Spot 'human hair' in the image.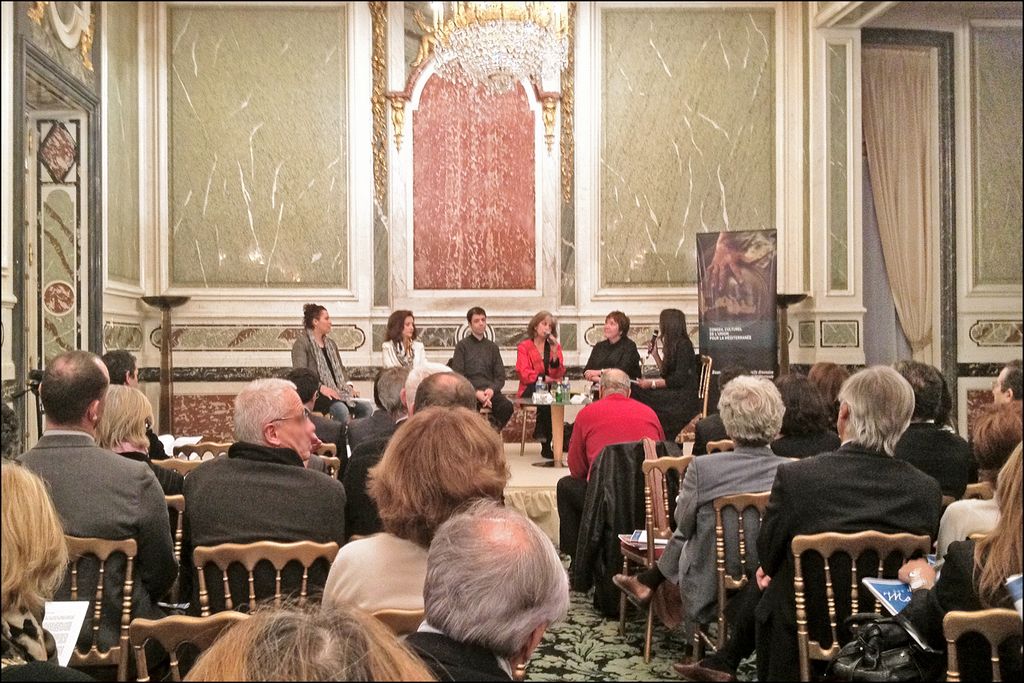
'human hair' found at 1003/365/1023/402.
